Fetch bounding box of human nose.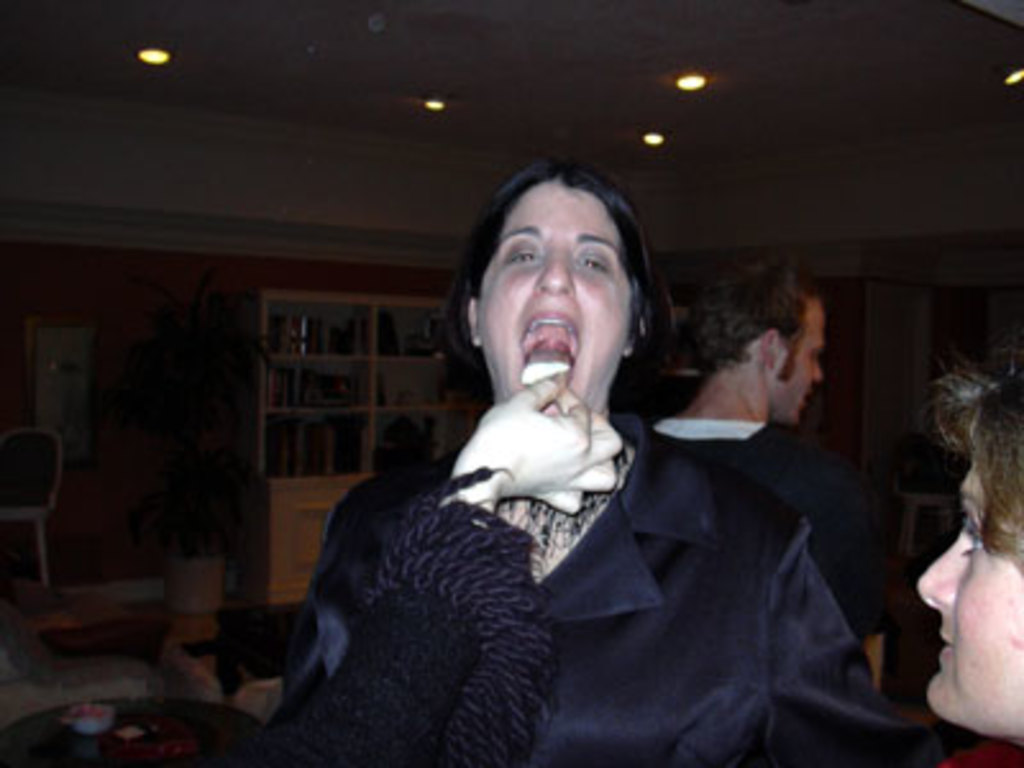
Bbox: (left=532, top=238, right=573, bottom=294).
